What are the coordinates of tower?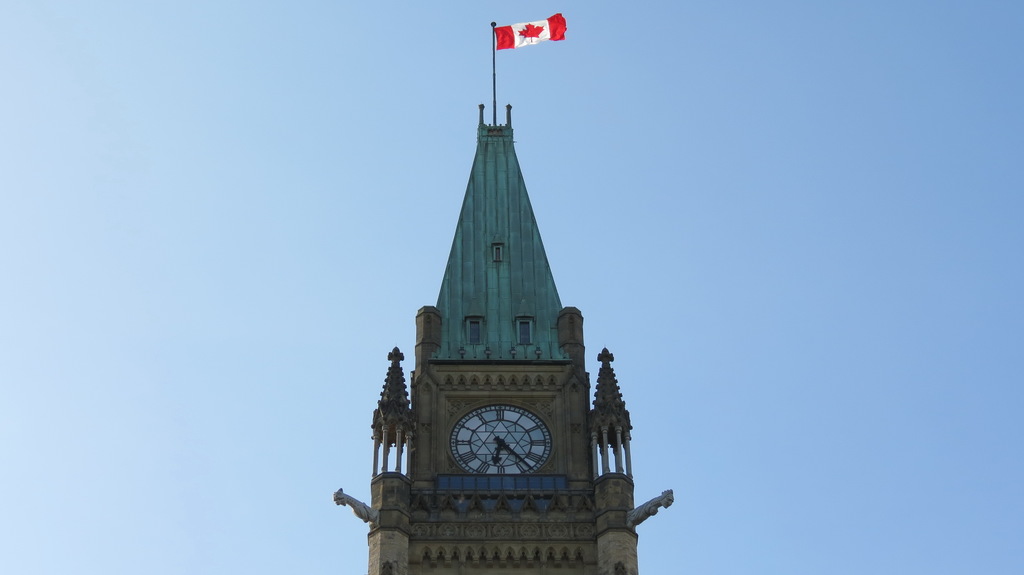
bbox=[334, 104, 671, 574].
